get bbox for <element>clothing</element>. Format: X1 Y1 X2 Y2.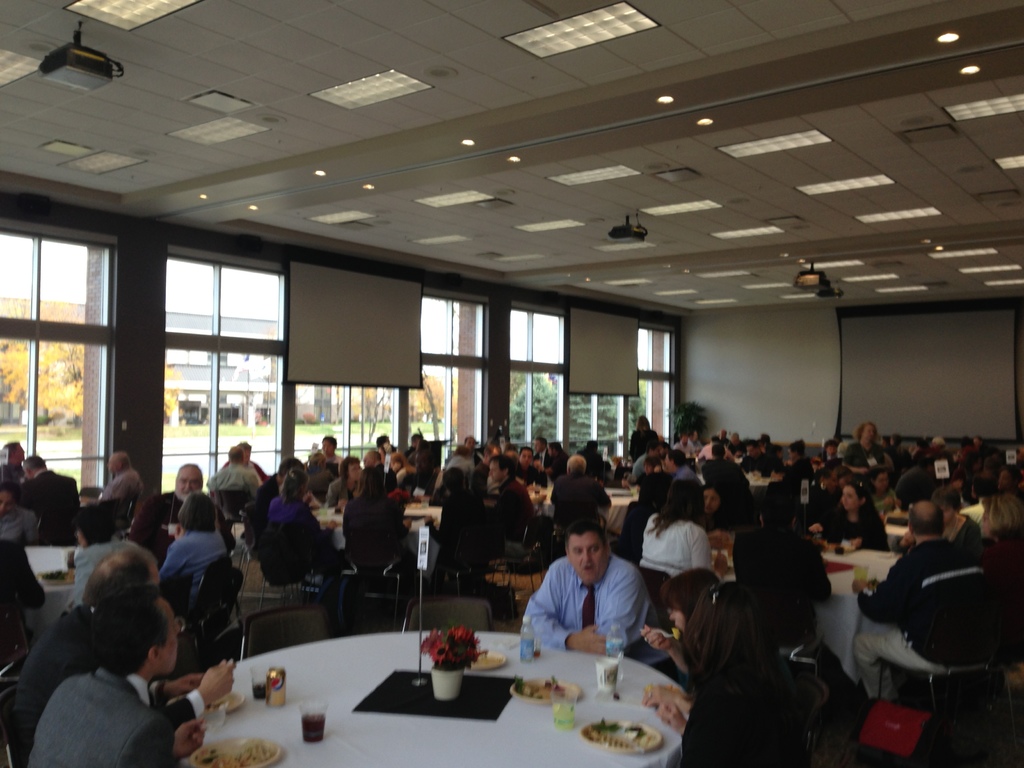
631 424 646 456.
